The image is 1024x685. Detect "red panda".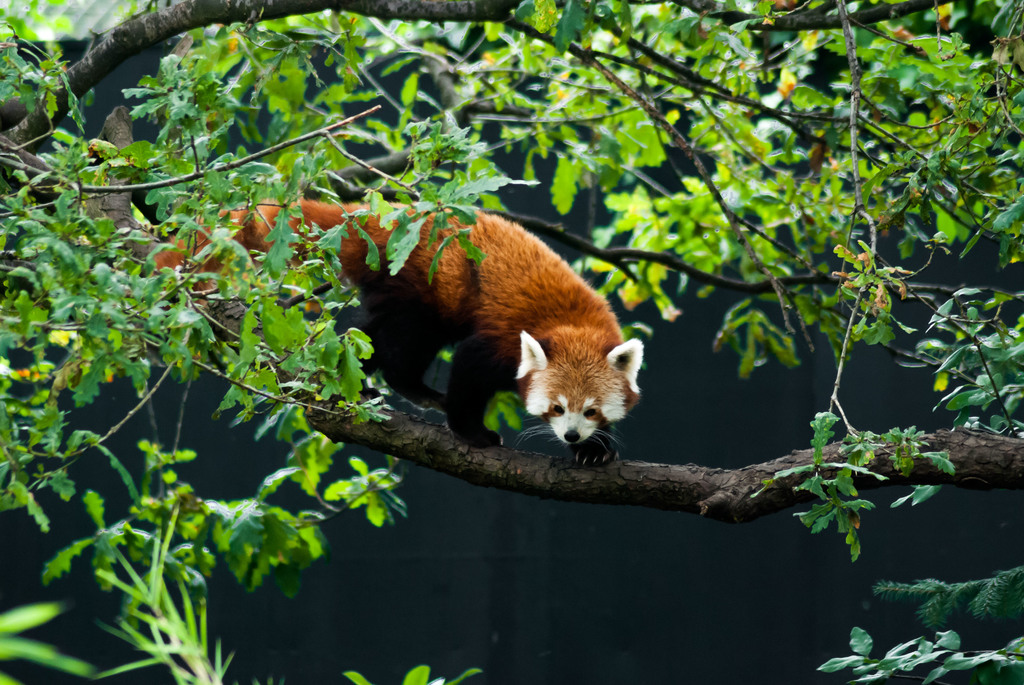
Detection: crop(143, 200, 644, 467).
